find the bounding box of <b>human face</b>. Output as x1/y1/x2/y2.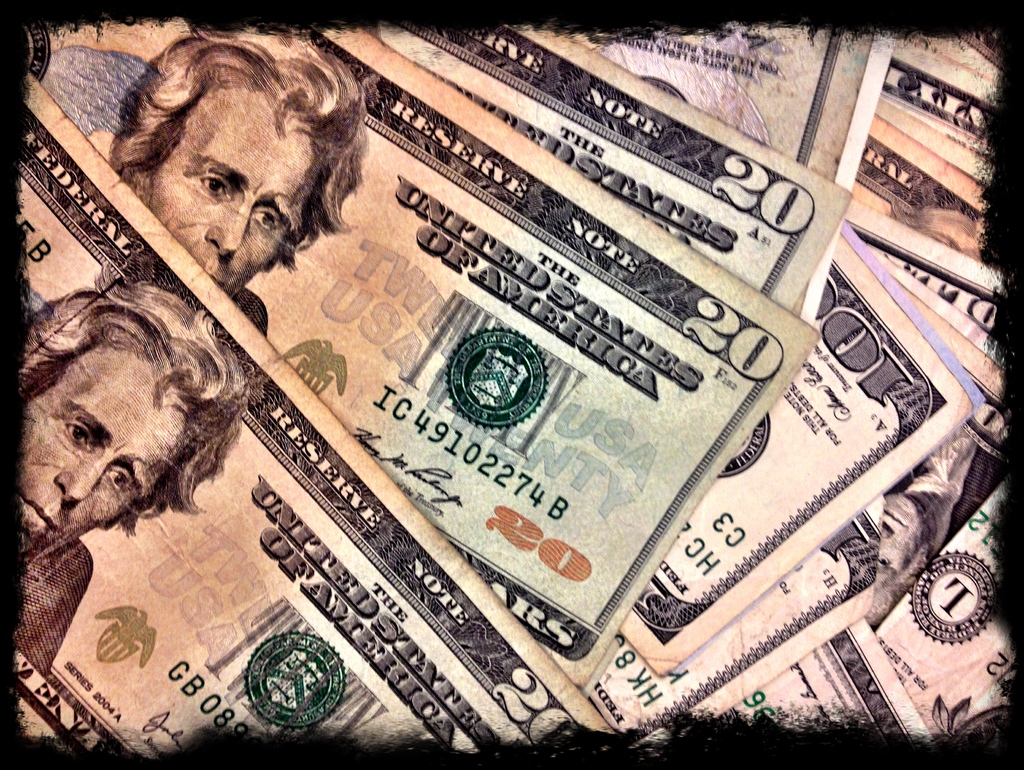
10/327/195/551.
